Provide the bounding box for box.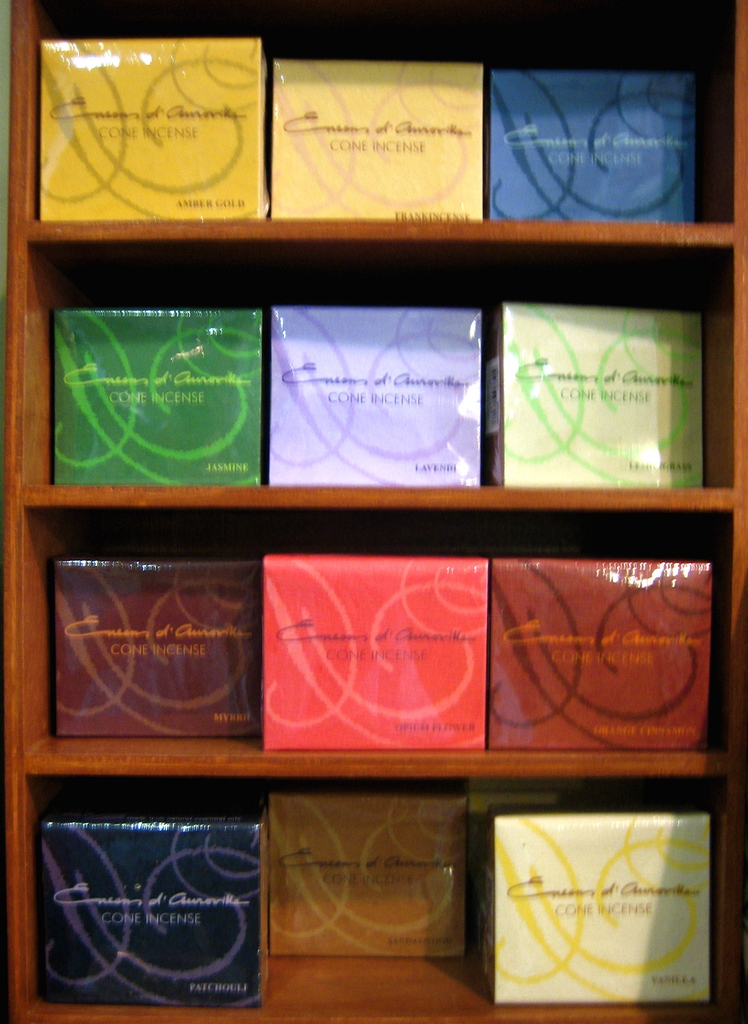
detection(32, 35, 263, 218).
